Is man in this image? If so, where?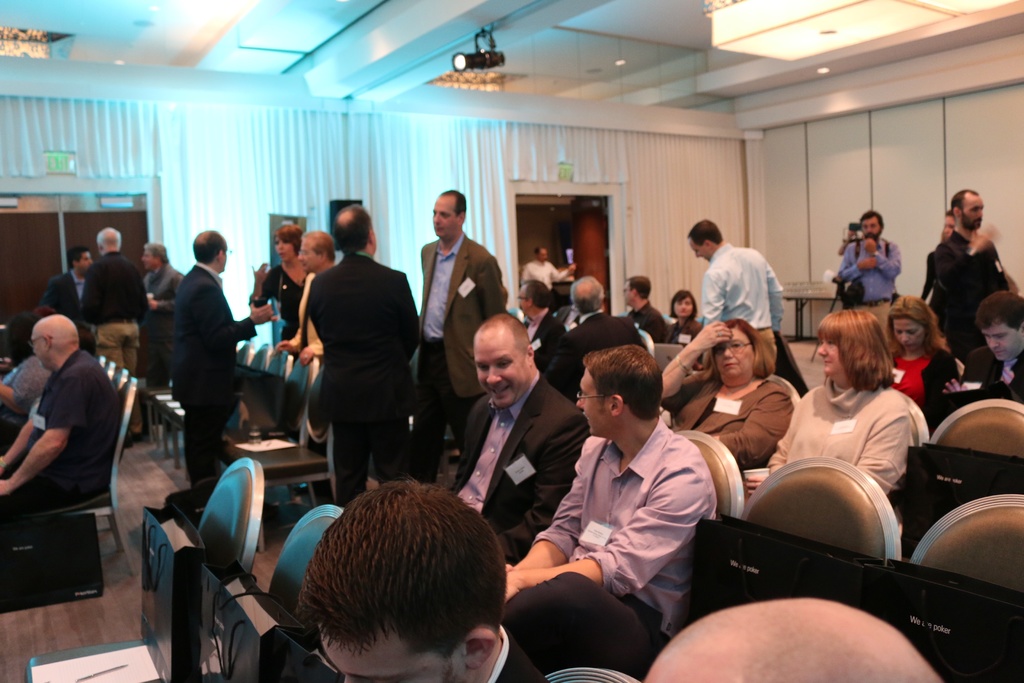
Yes, at (295, 476, 551, 682).
